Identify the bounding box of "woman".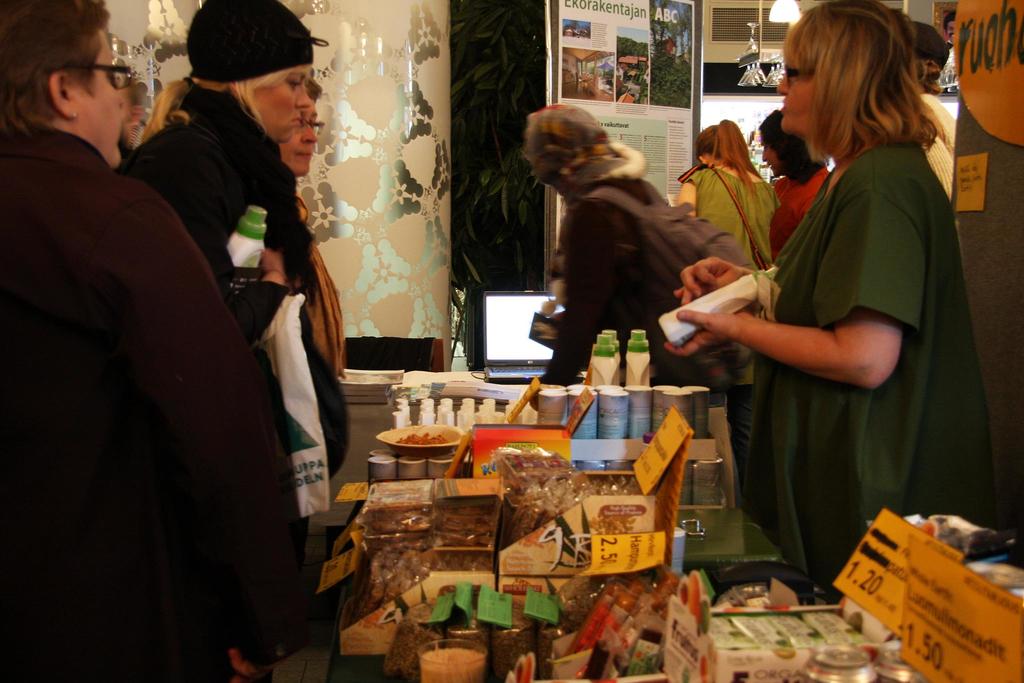
Rect(746, 106, 821, 269).
